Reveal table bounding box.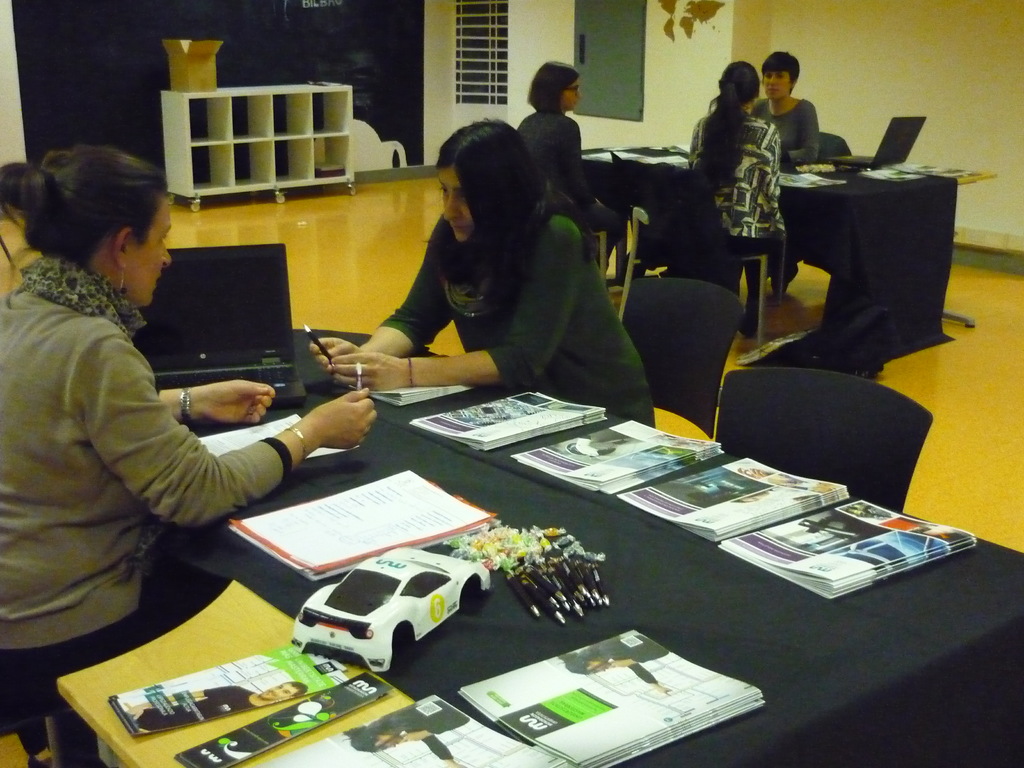
Revealed: detection(84, 348, 975, 758).
